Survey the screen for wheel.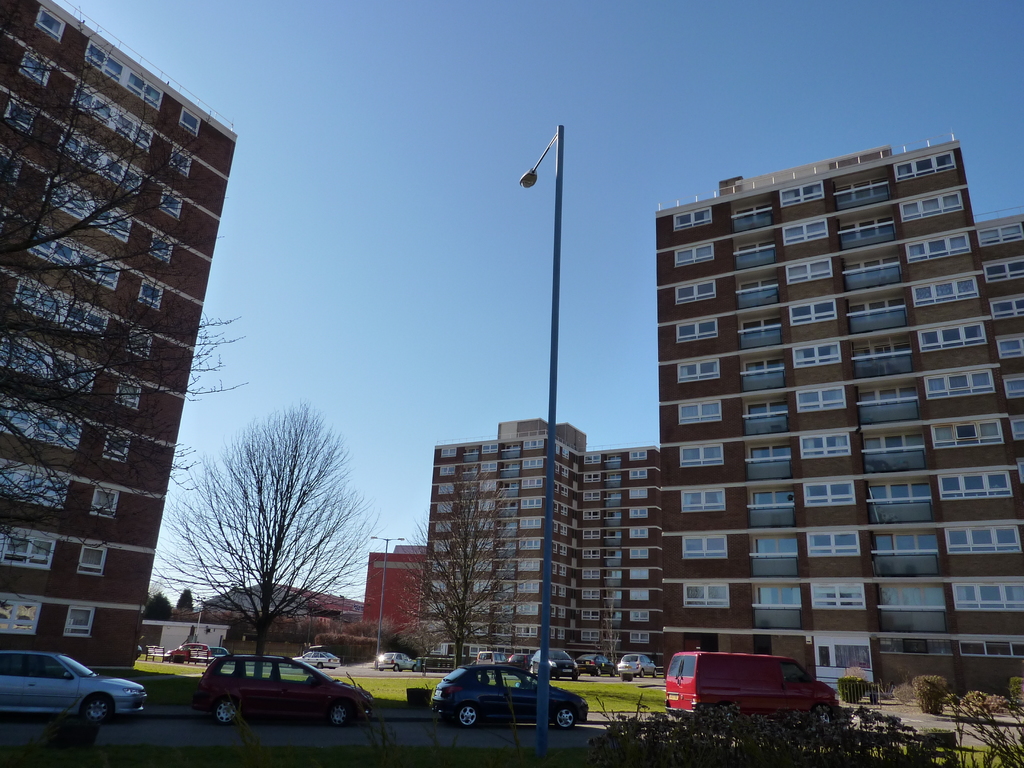
Survey found: 458, 703, 480, 728.
